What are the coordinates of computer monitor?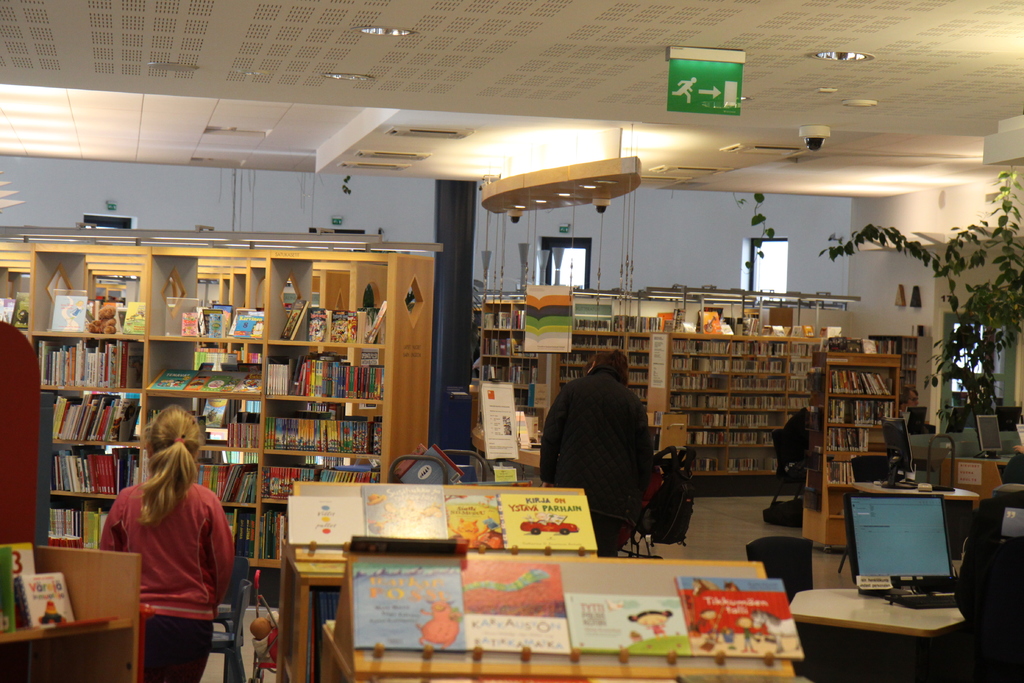
{"x1": 845, "y1": 484, "x2": 972, "y2": 619}.
